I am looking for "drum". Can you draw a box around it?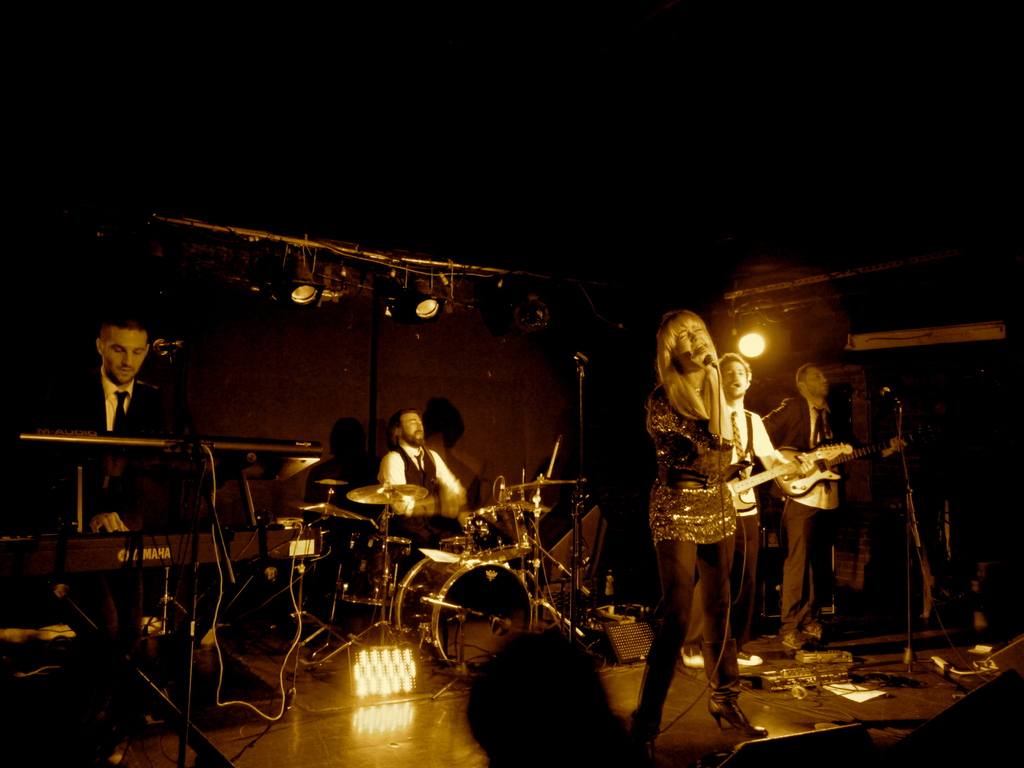
Sure, the bounding box is crop(342, 534, 411, 604).
